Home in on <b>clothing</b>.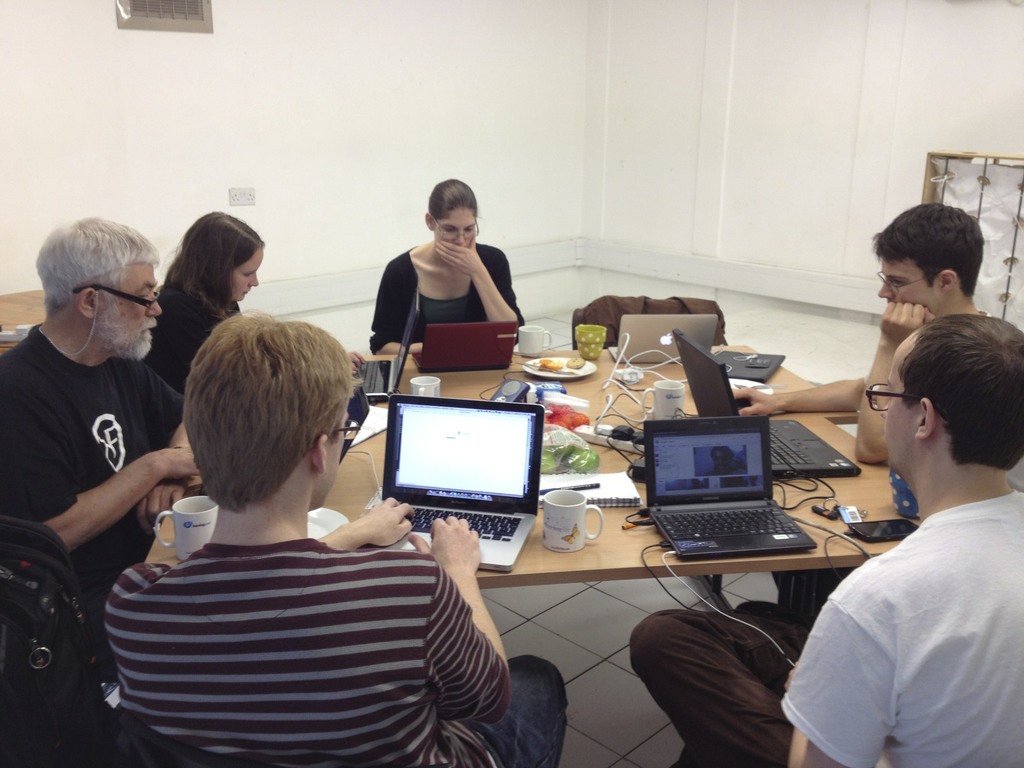
Homed in at [105,538,560,767].
